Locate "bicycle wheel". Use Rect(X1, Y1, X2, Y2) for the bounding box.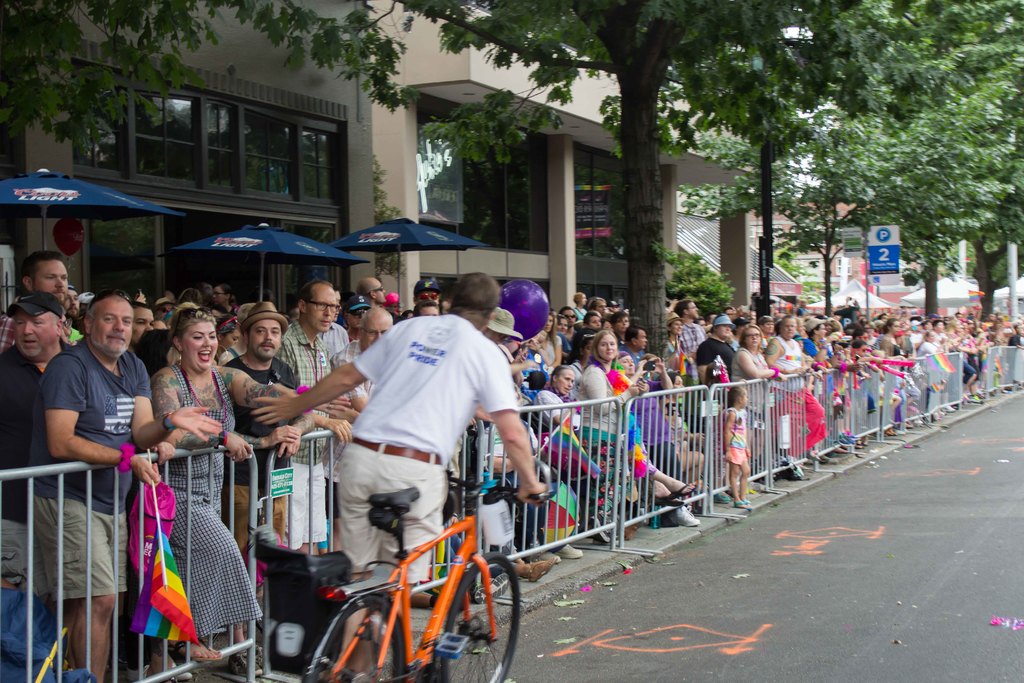
Rect(310, 595, 407, 682).
